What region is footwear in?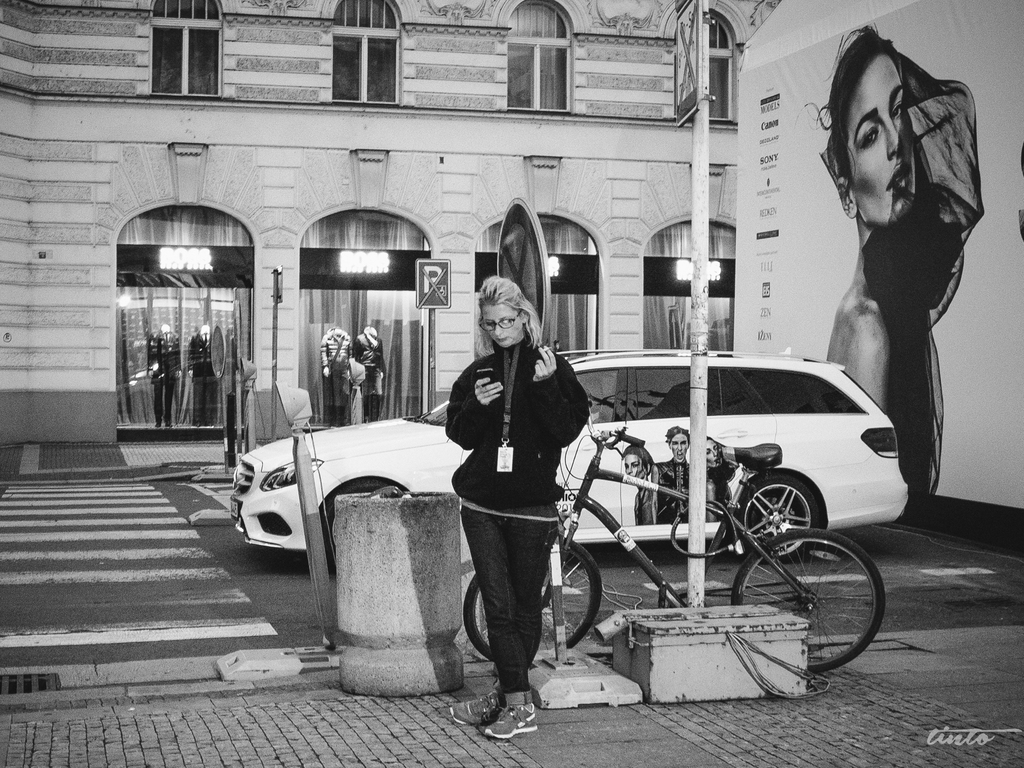
bbox(481, 697, 538, 737).
